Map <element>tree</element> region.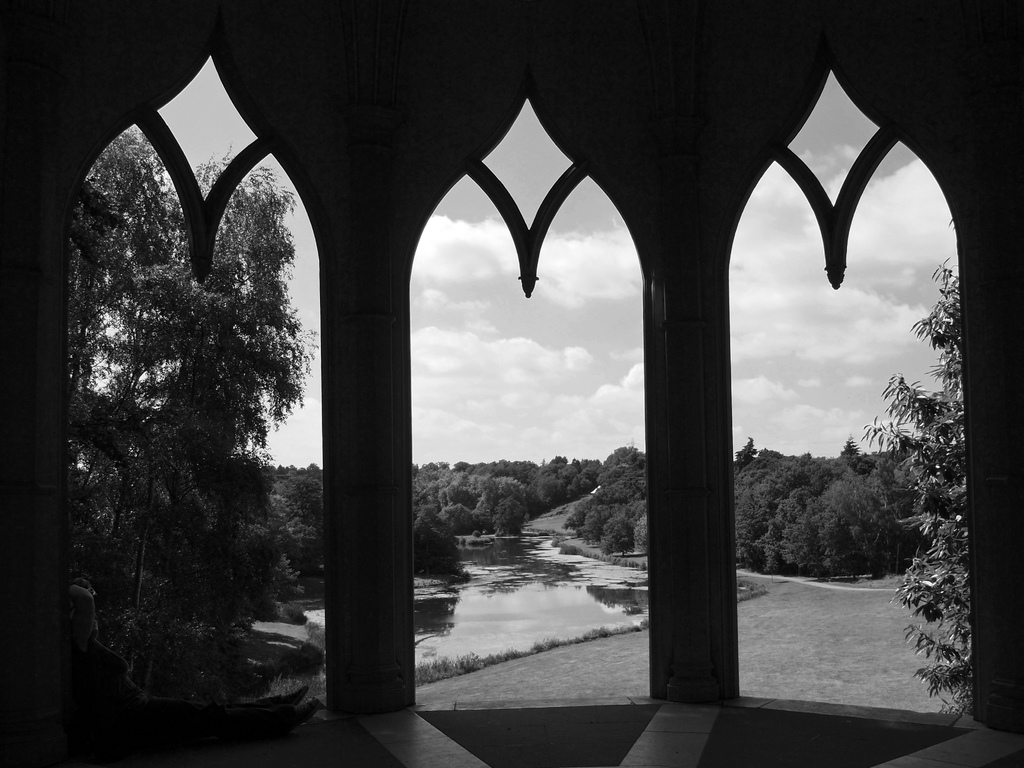
Mapped to 797/444/854/573.
